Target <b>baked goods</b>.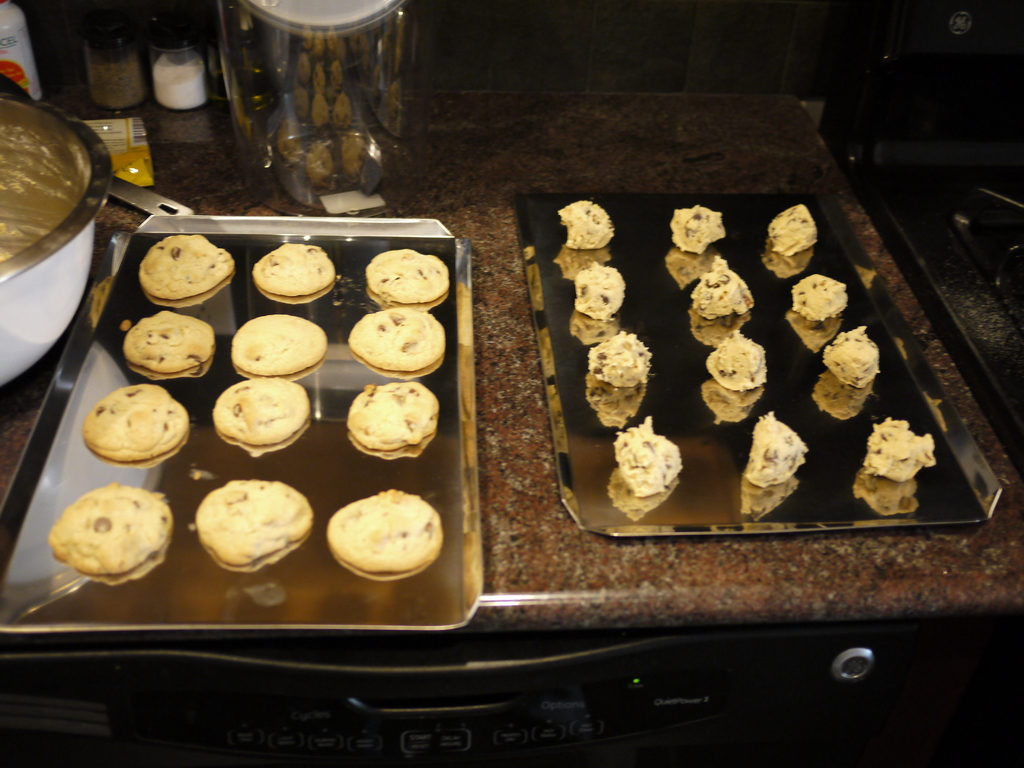
Target region: 575, 258, 621, 316.
